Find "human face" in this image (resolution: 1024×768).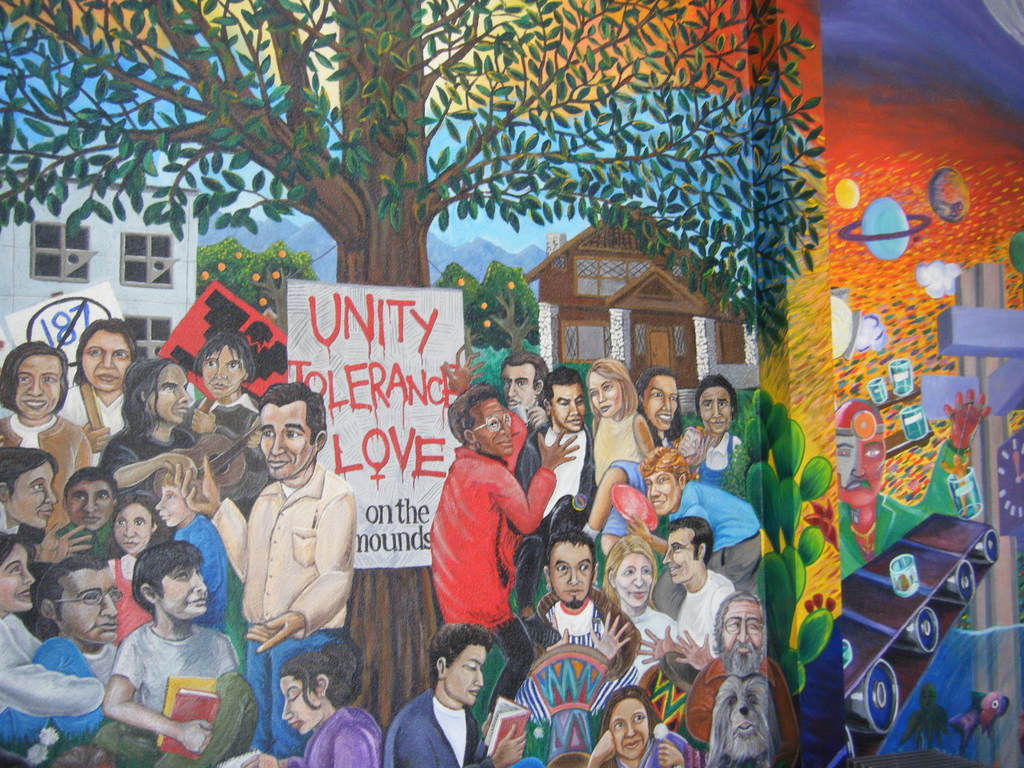
rect(280, 680, 324, 737).
